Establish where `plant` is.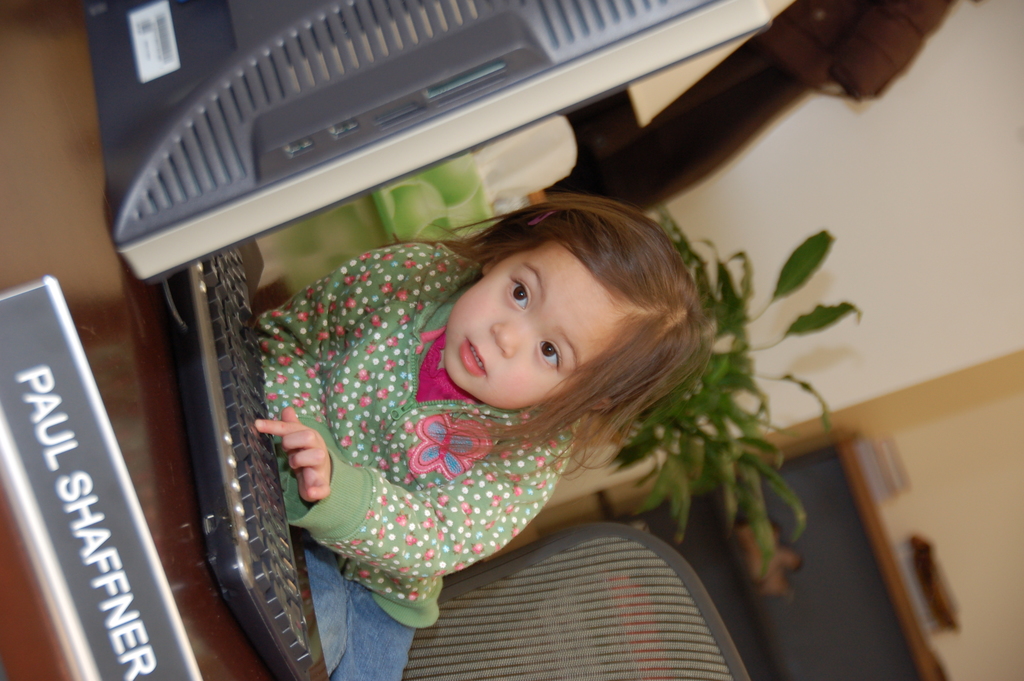
Established at (left=653, top=138, right=897, bottom=584).
